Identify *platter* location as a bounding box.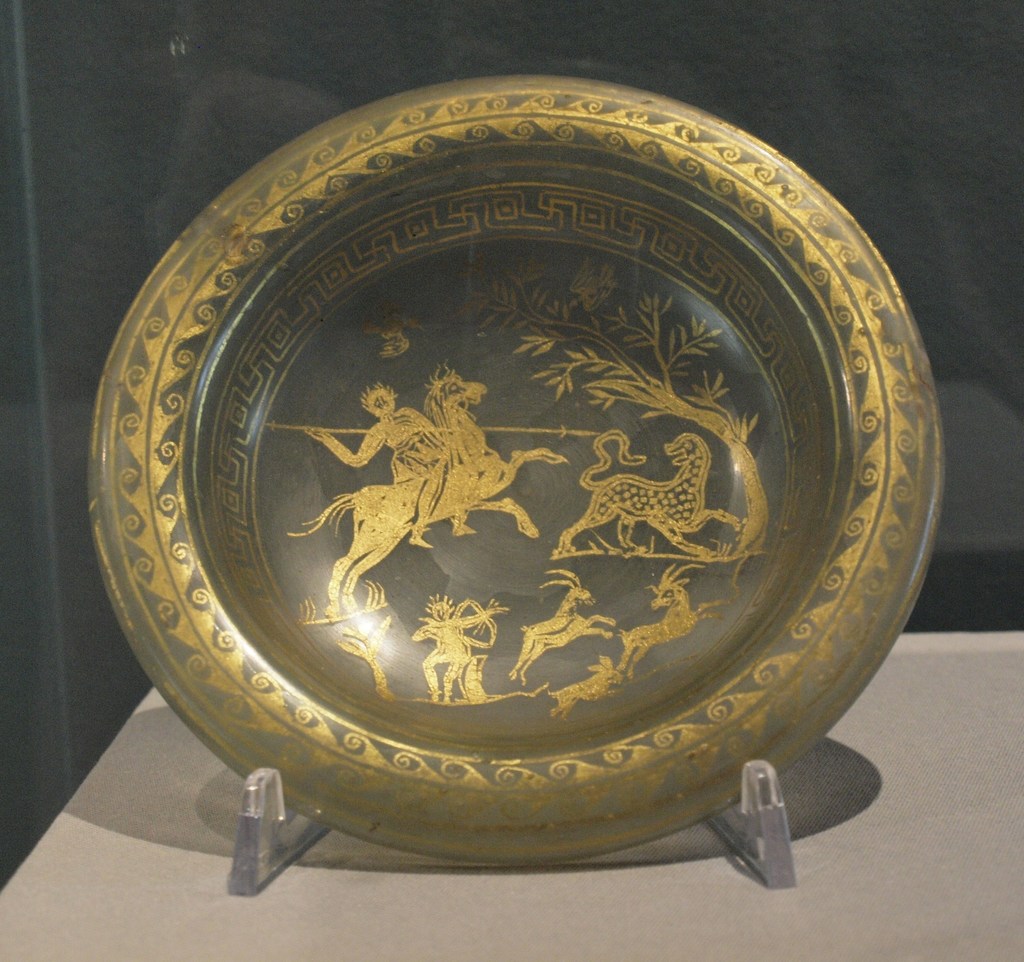
<region>88, 72, 943, 867</region>.
